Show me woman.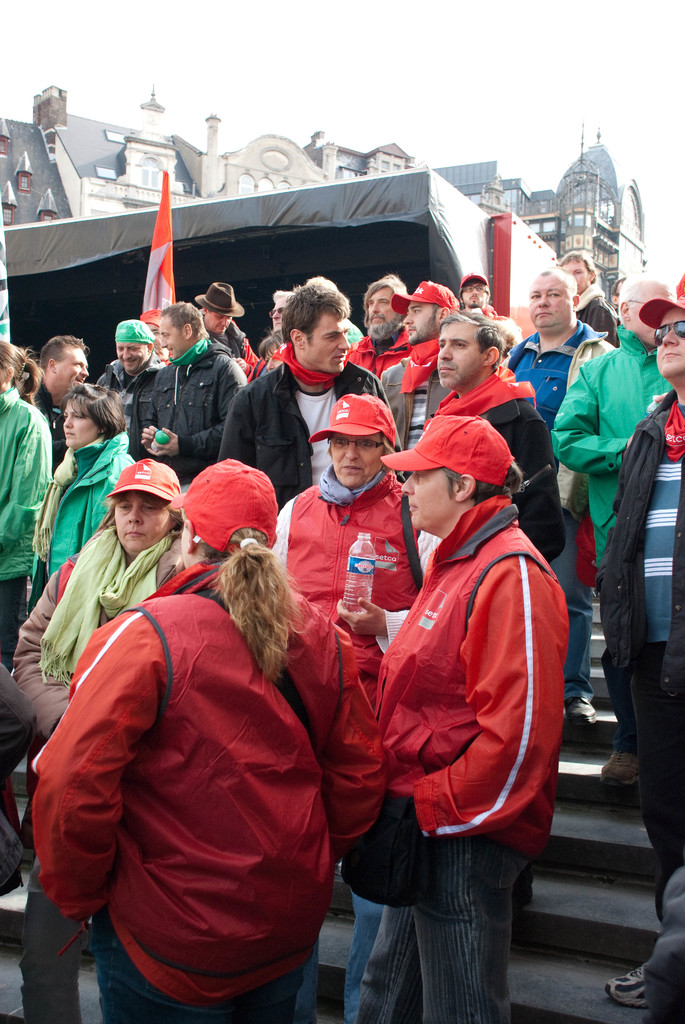
woman is here: bbox=[276, 394, 443, 1023].
